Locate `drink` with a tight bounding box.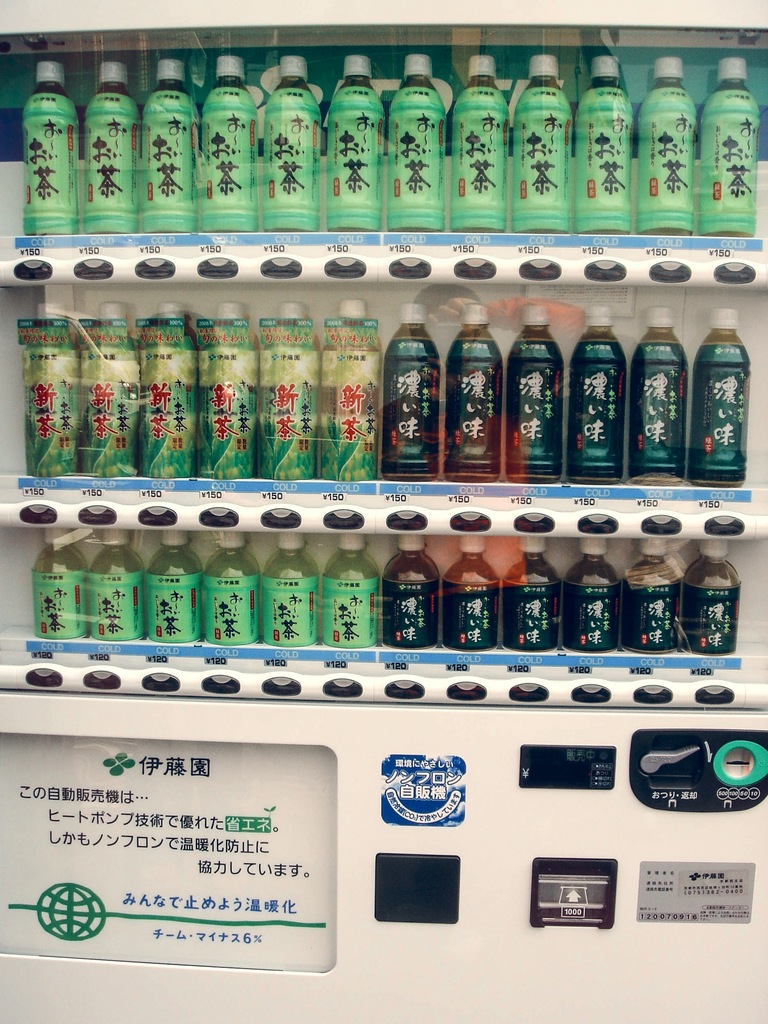
l=147, t=533, r=212, b=648.
